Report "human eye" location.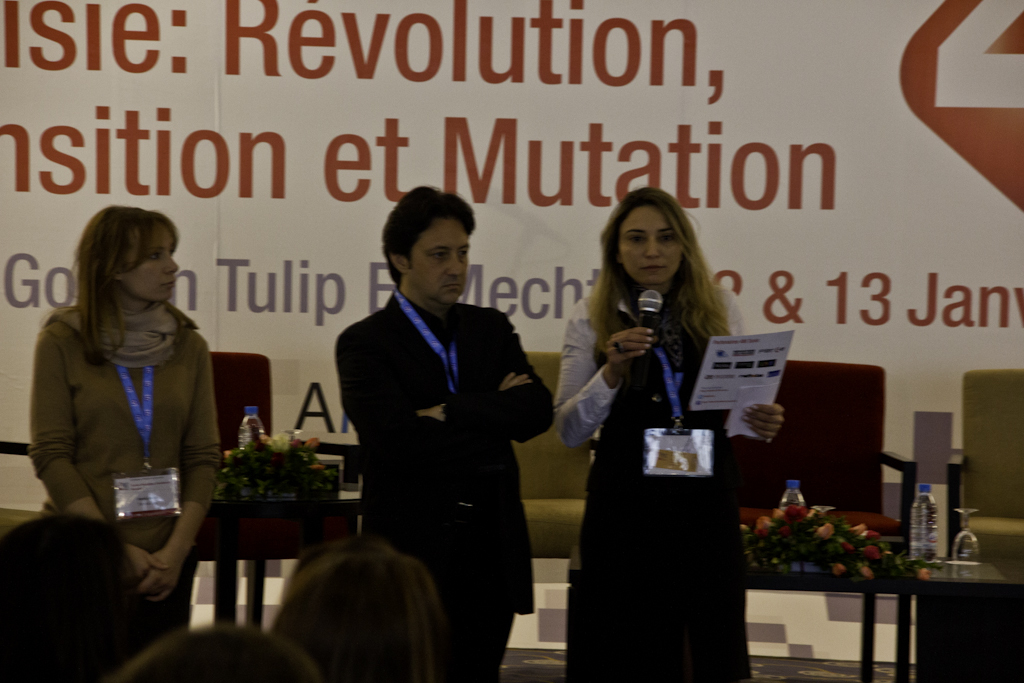
Report: 427/247/447/257.
